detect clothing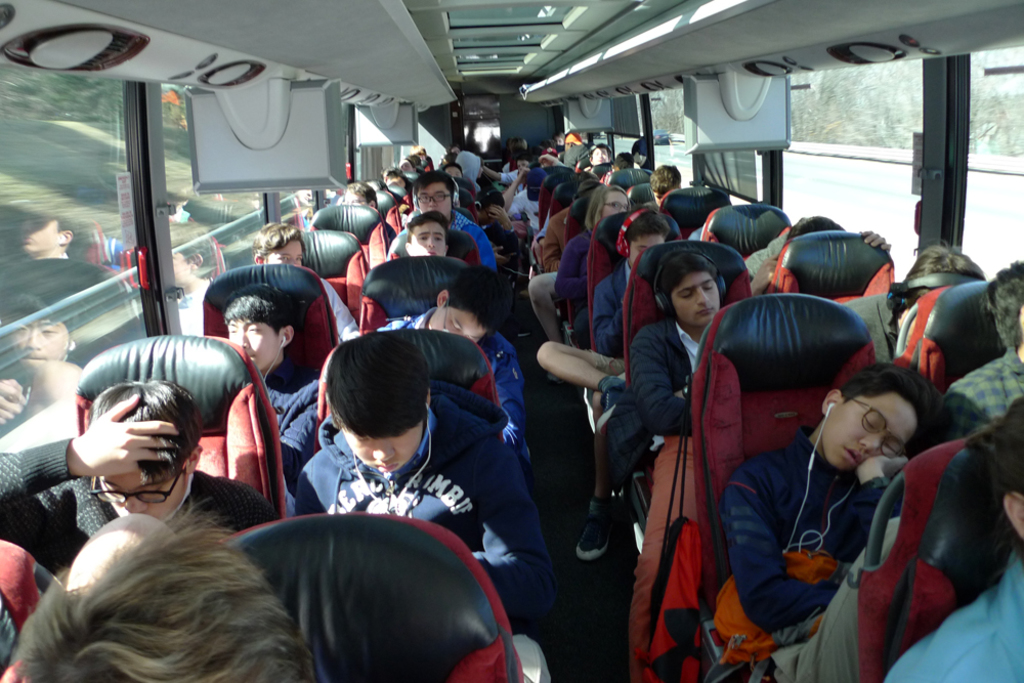
(left=519, top=259, right=573, bottom=343)
